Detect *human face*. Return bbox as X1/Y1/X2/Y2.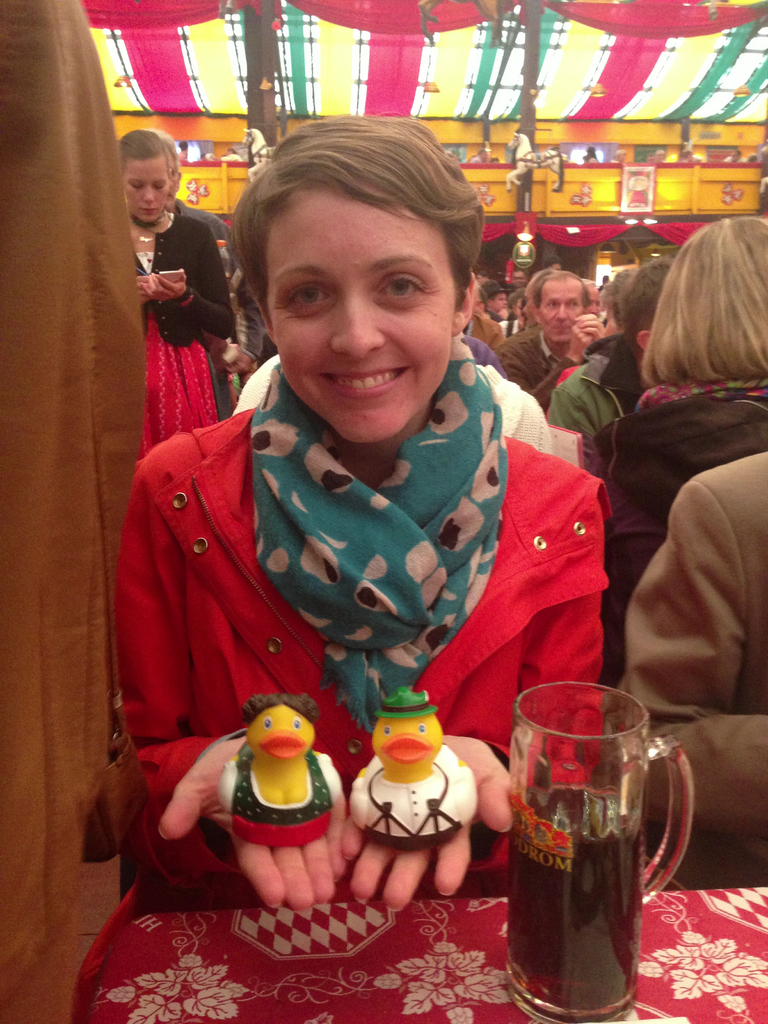
548/278/582/348.
